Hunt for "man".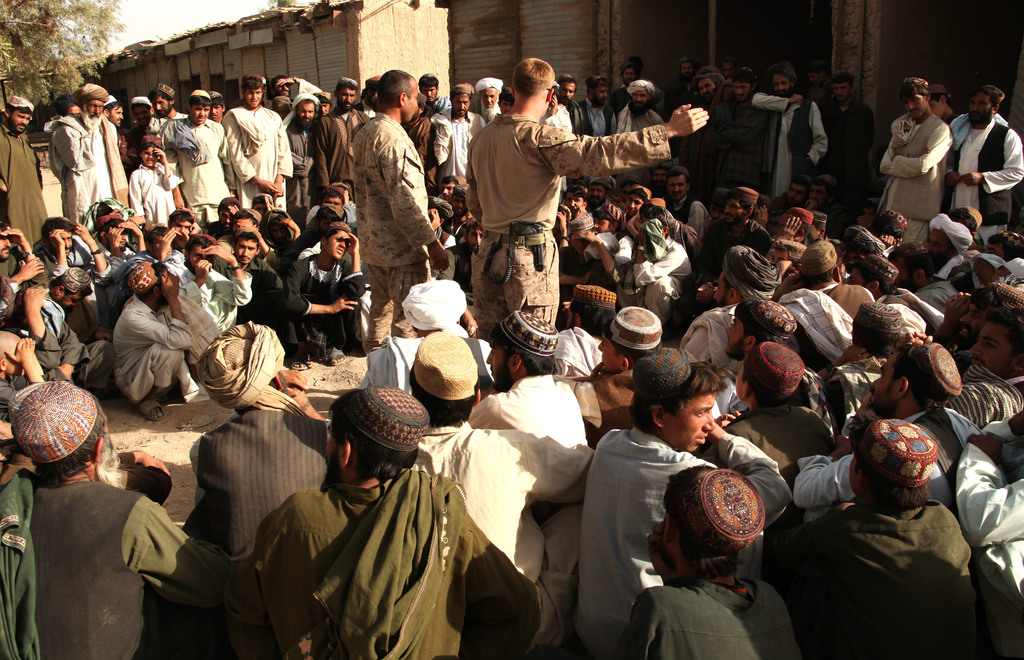
Hunted down at {"x1": 827, "y1": 67, "x2": 871, "y2": 220}.
